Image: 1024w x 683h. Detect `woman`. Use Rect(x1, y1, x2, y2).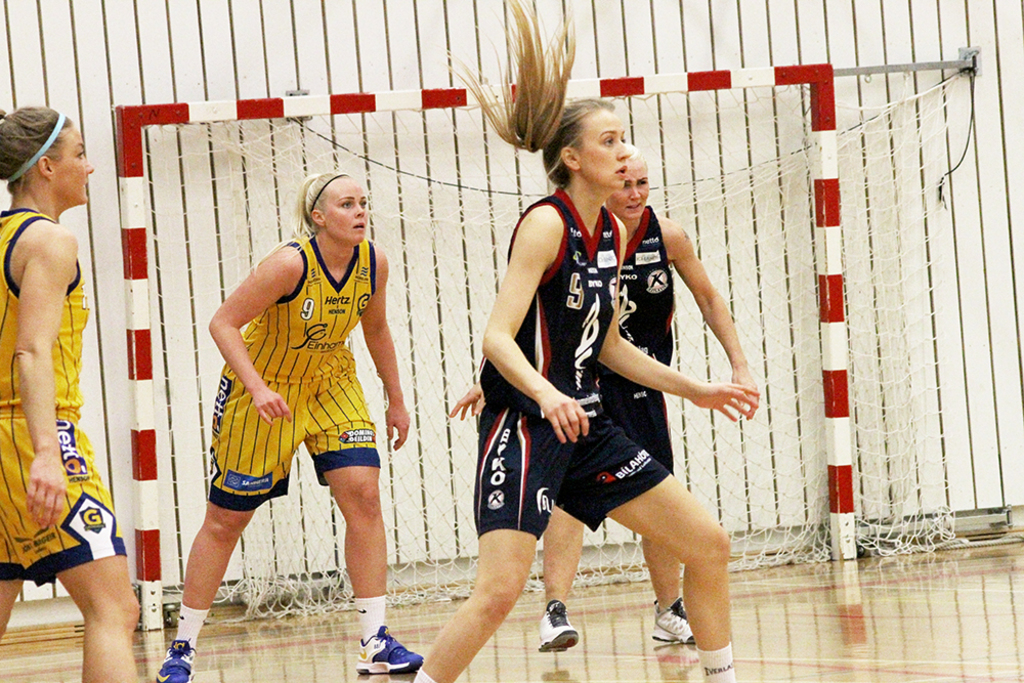
Rect(0, 110, 141, 682).
